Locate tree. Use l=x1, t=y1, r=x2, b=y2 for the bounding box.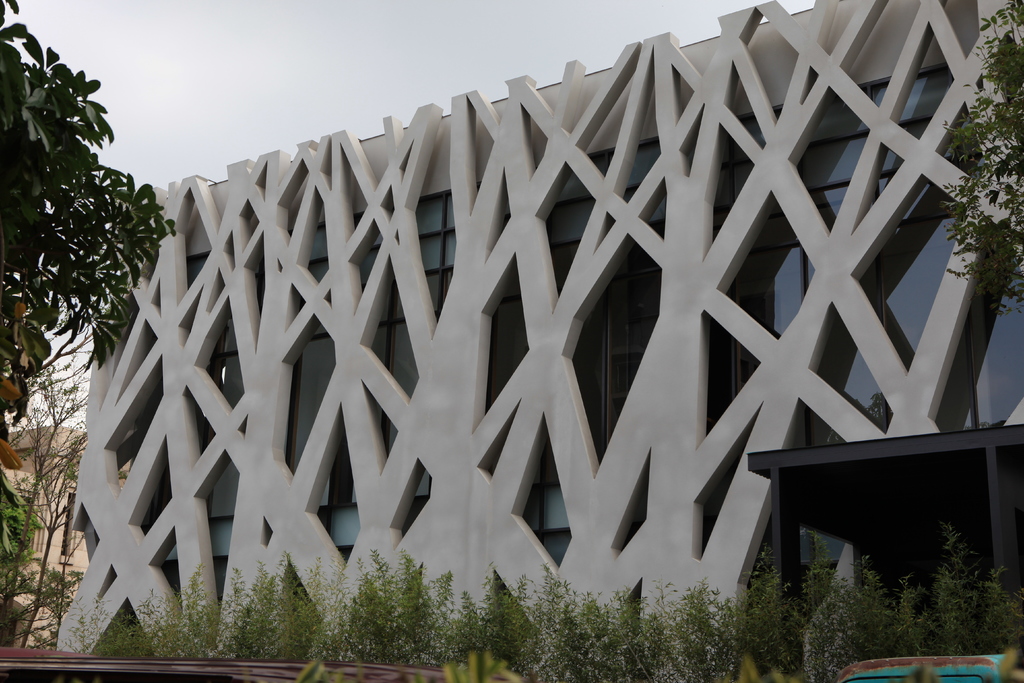
l=0, t=339, r=97, b=644.
